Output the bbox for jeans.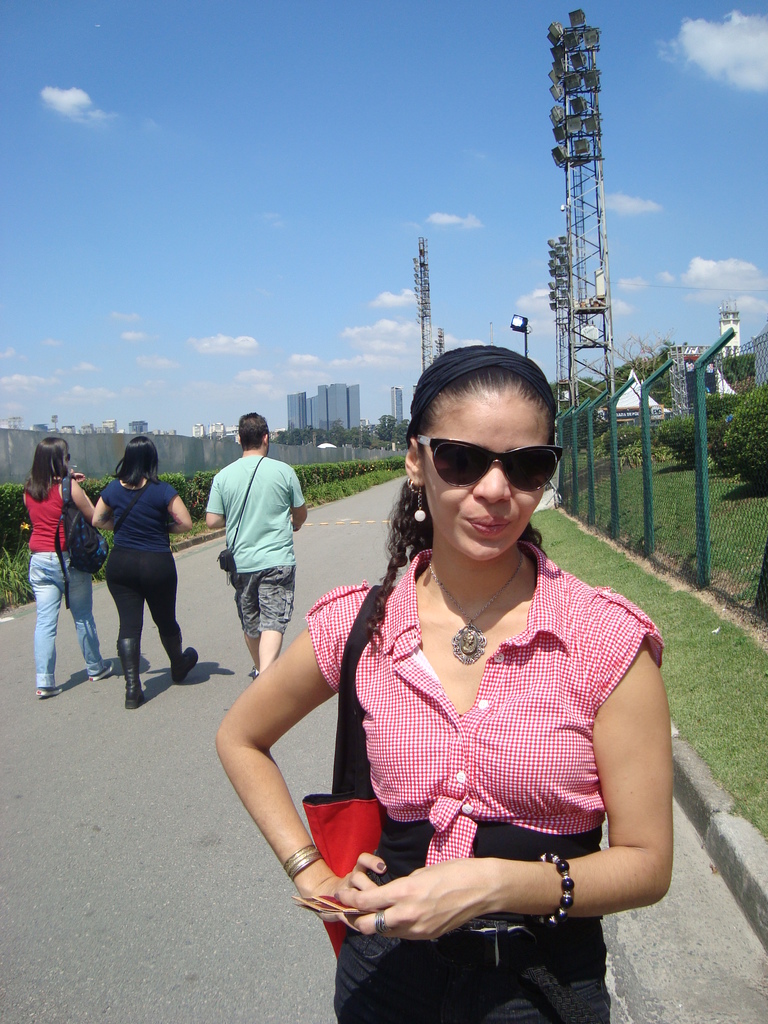
select_region(28, 545, 105, 692).
